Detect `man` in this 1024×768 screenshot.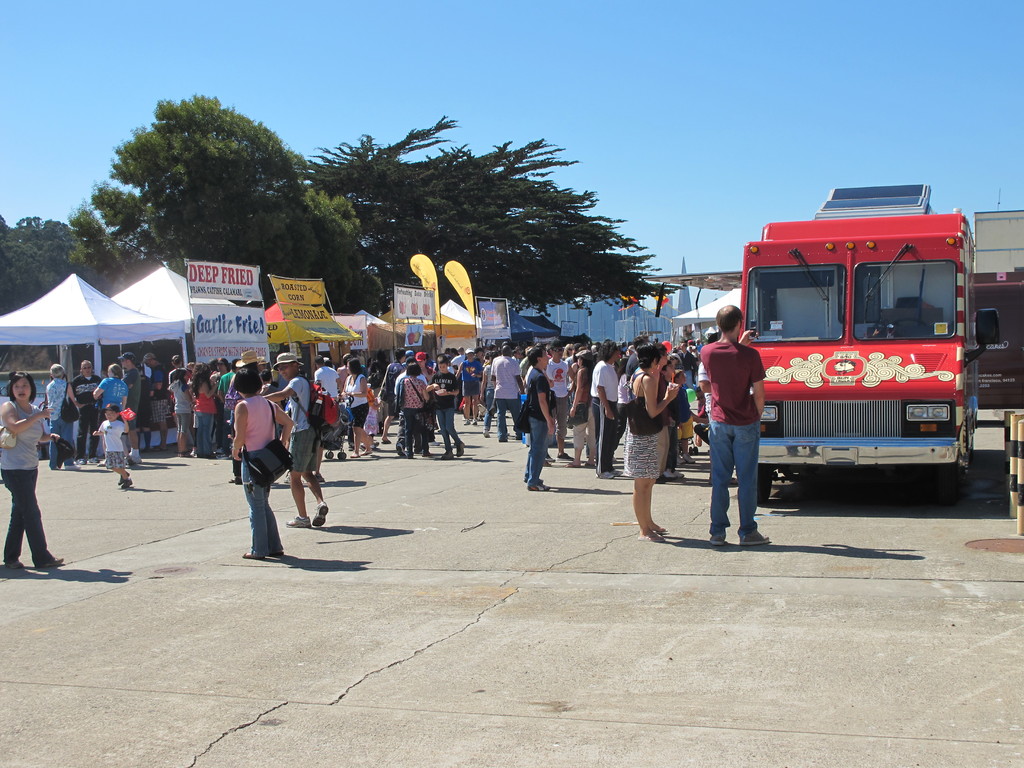
Detection: crop(259, 352, 334, 537).
